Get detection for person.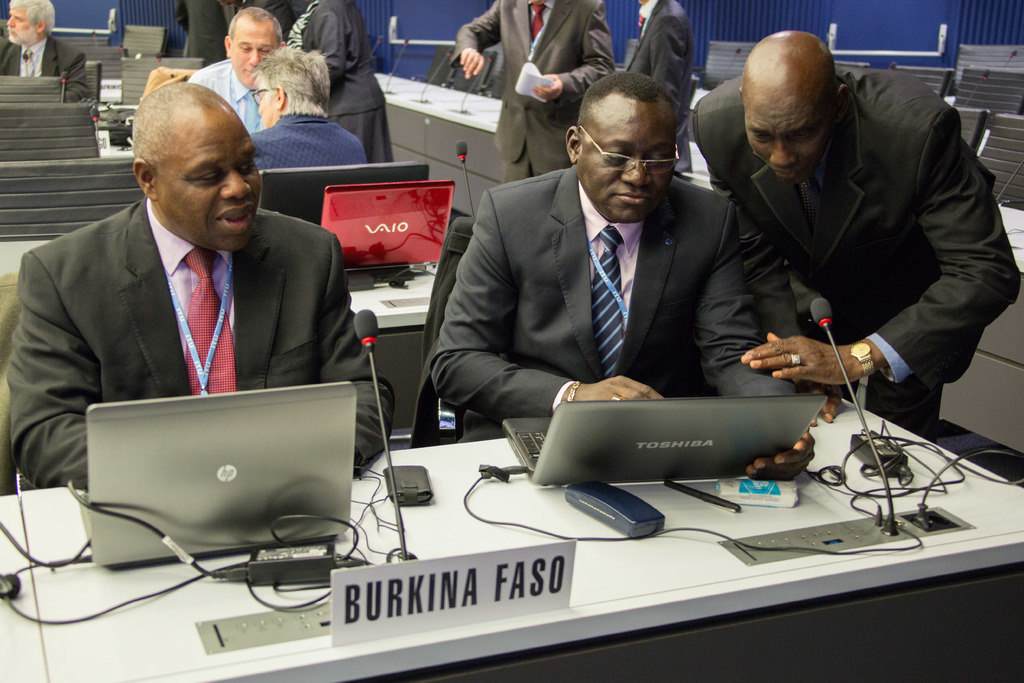
Detection: 294 0 396 162.
